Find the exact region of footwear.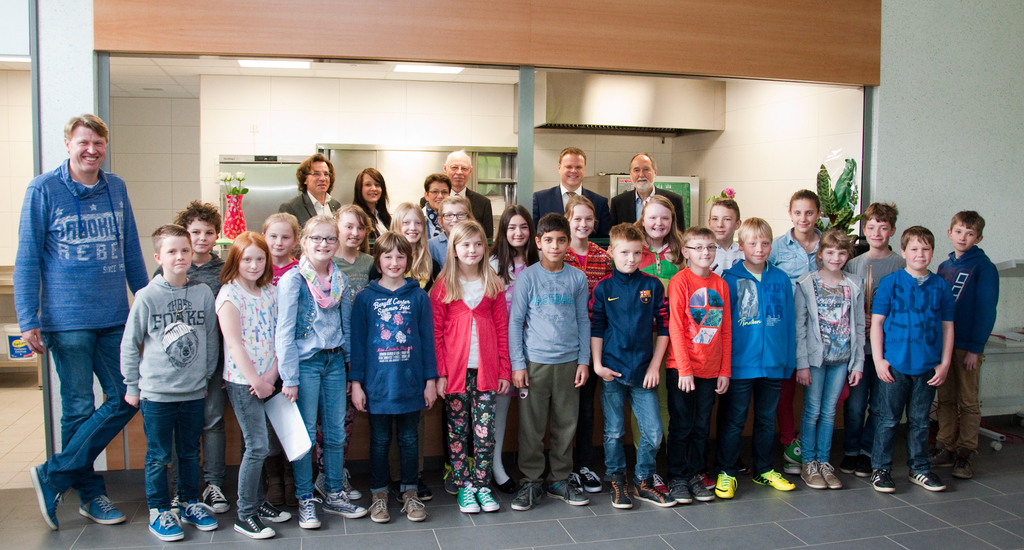
Exact region: [819, 462, 844, 492].
